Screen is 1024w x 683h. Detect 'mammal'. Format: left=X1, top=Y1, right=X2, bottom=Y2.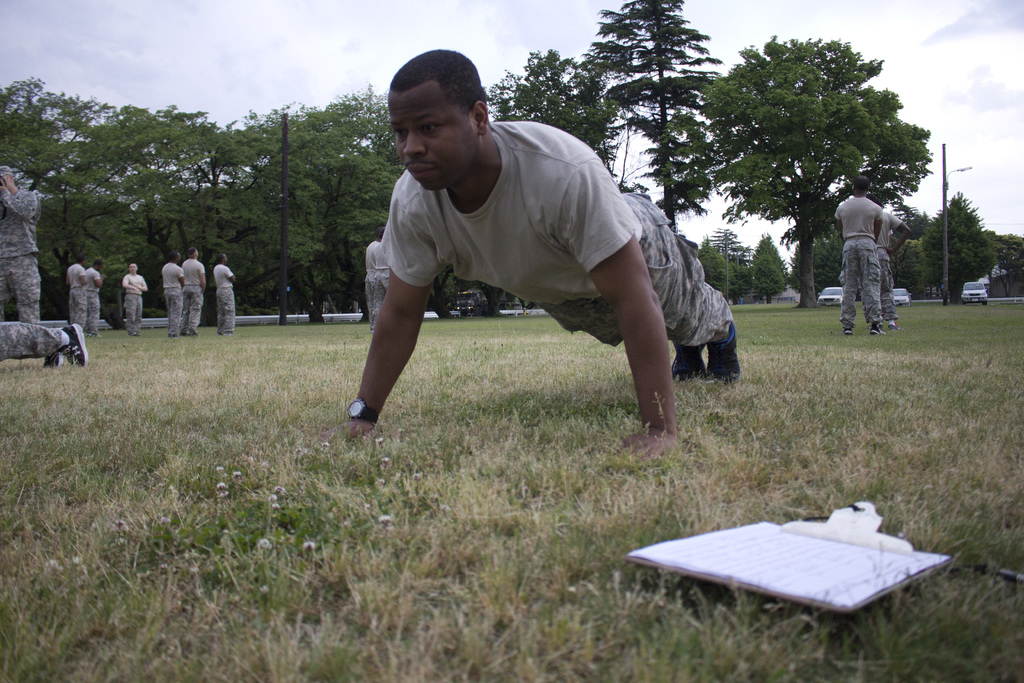
left=84, top=261, right=102, bottom=337.
